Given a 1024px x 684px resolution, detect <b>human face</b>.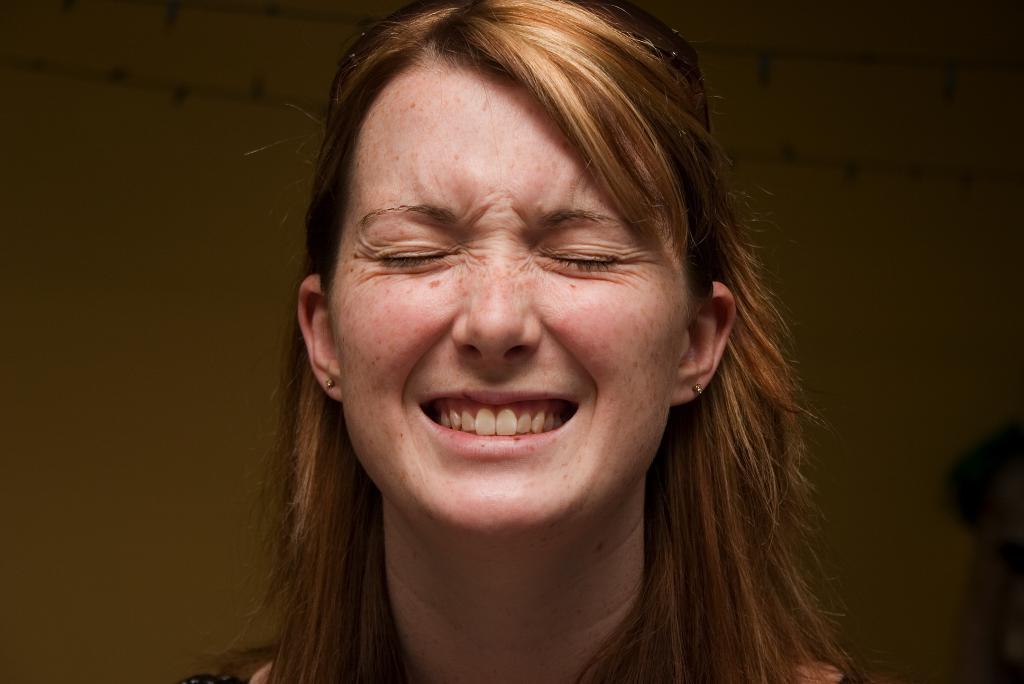
[321,67,690,533].
